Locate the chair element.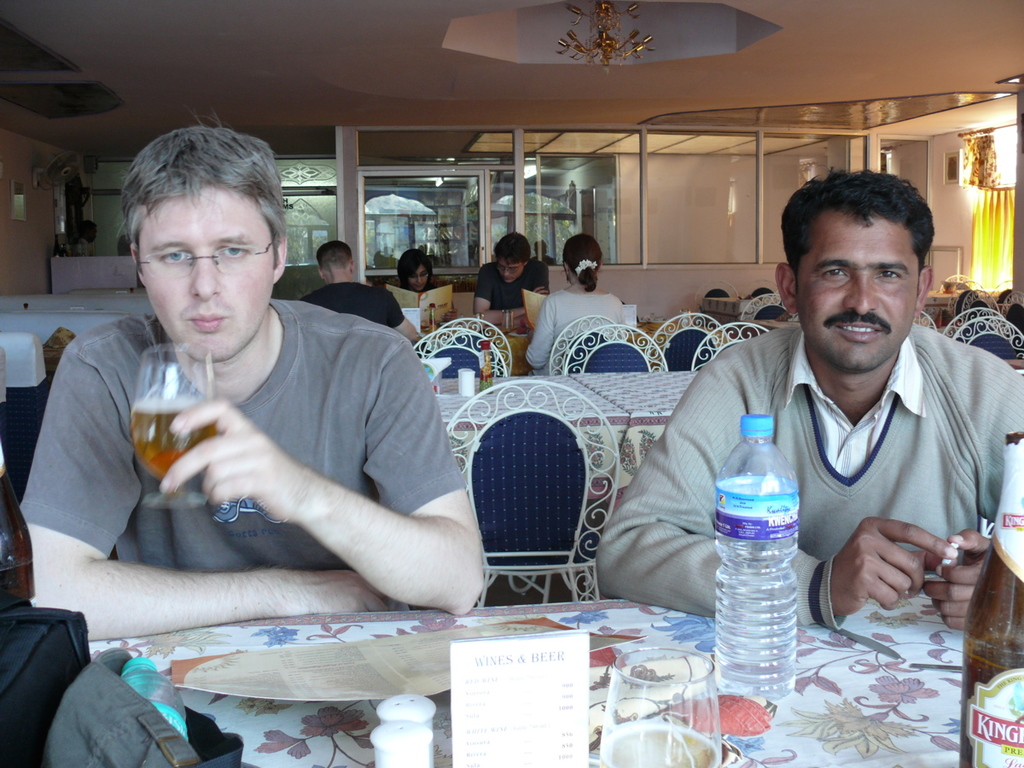
Element bbox: 910:306:940:331.
